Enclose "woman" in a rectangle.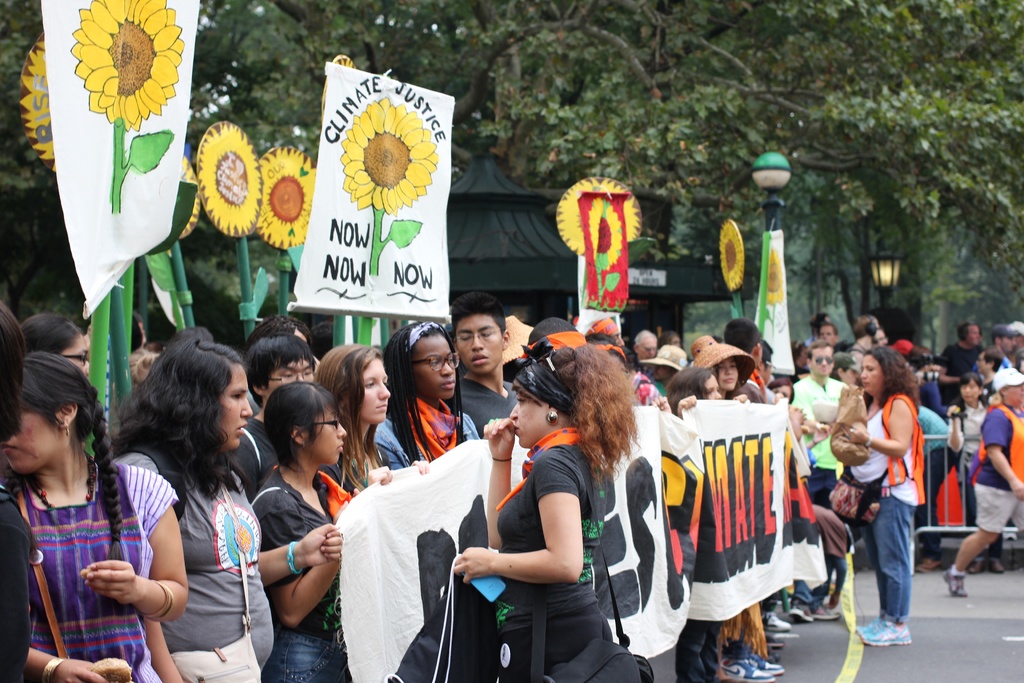
(x1=451, y1=334, x2=641, y2=682).
